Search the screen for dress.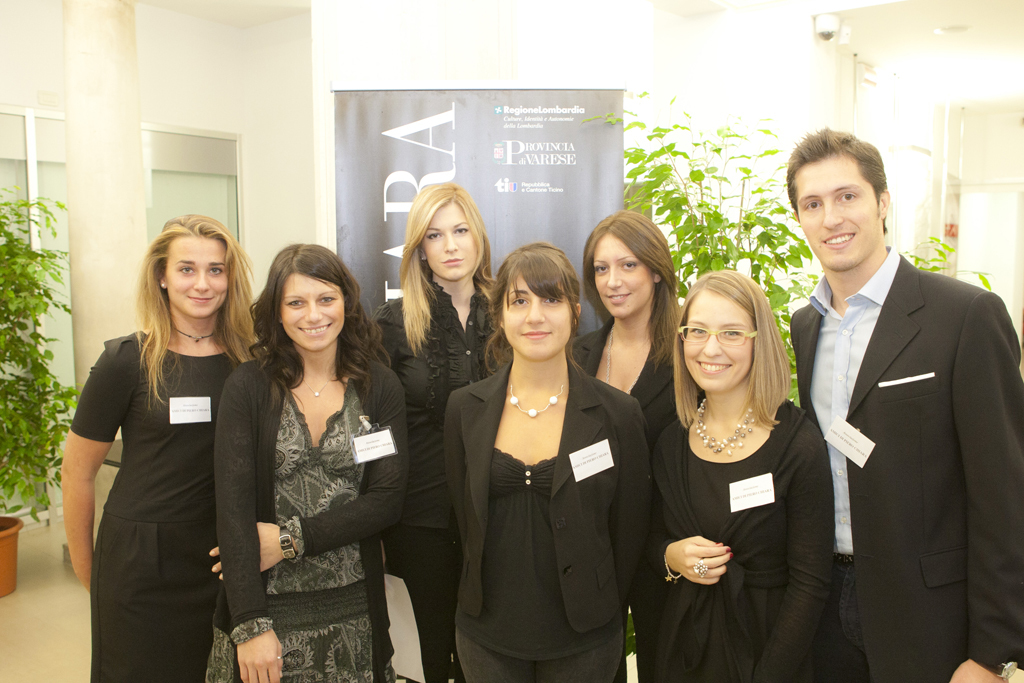
Found at [left=74, top=330, right=234, bottom=682].
